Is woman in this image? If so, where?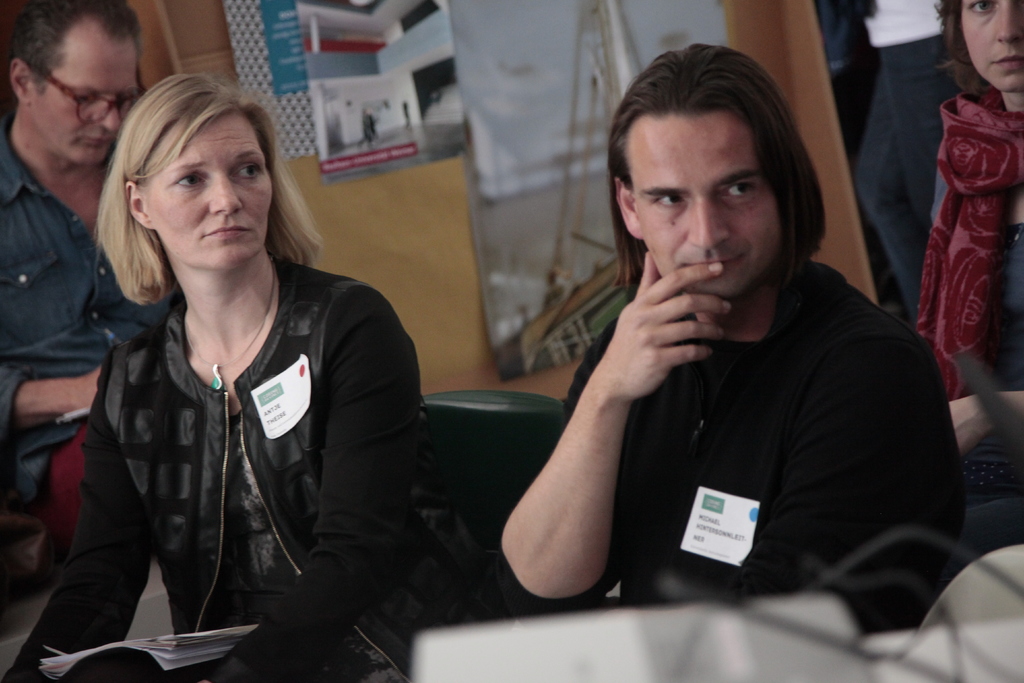
Yes, at 911, 0, 1023, 515.
